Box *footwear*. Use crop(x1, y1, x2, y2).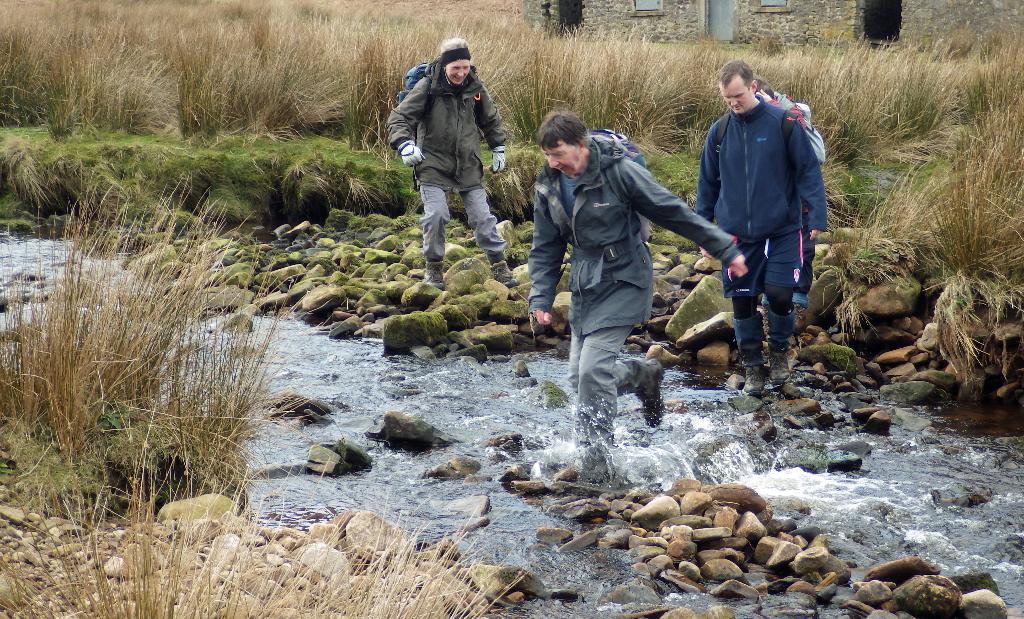
crop(422, 257, 447, 293).
